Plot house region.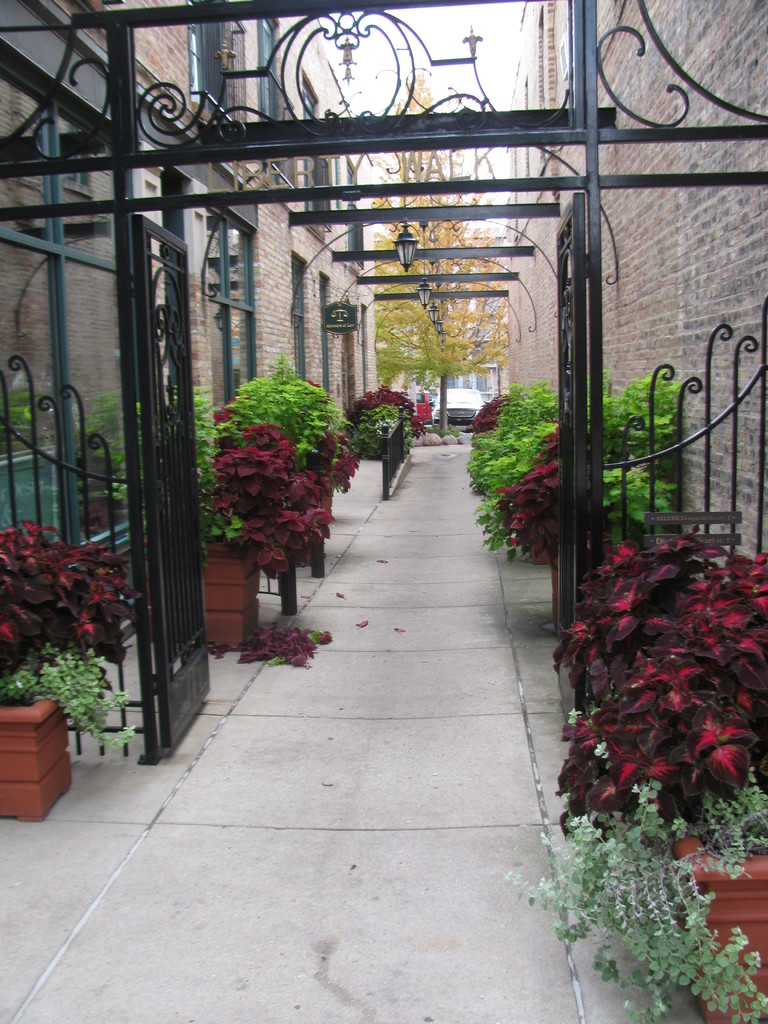
Plotted at 490 0 767 844.
